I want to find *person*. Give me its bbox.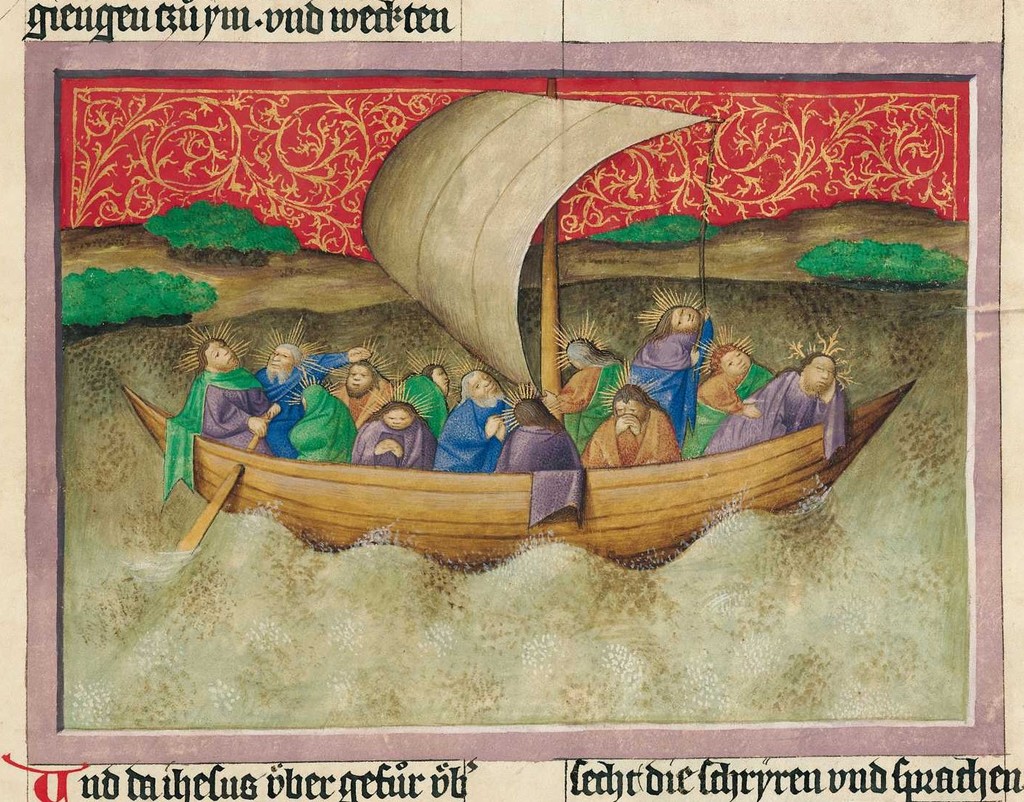
box(287, 381, 354, 466).
